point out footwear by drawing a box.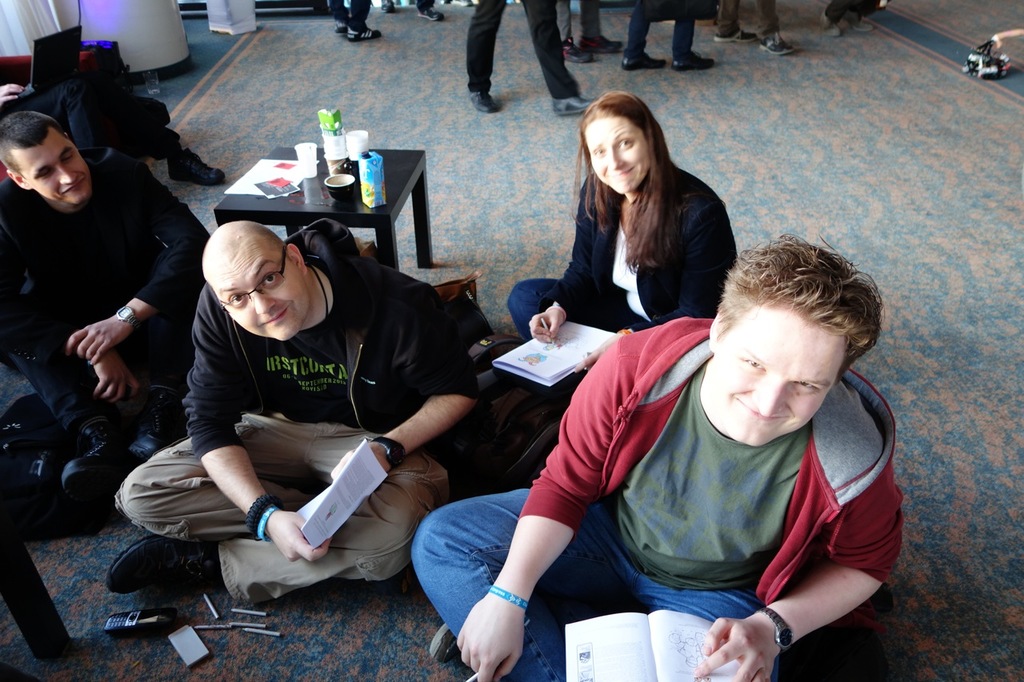
detection(465, 89, 500, 114).
